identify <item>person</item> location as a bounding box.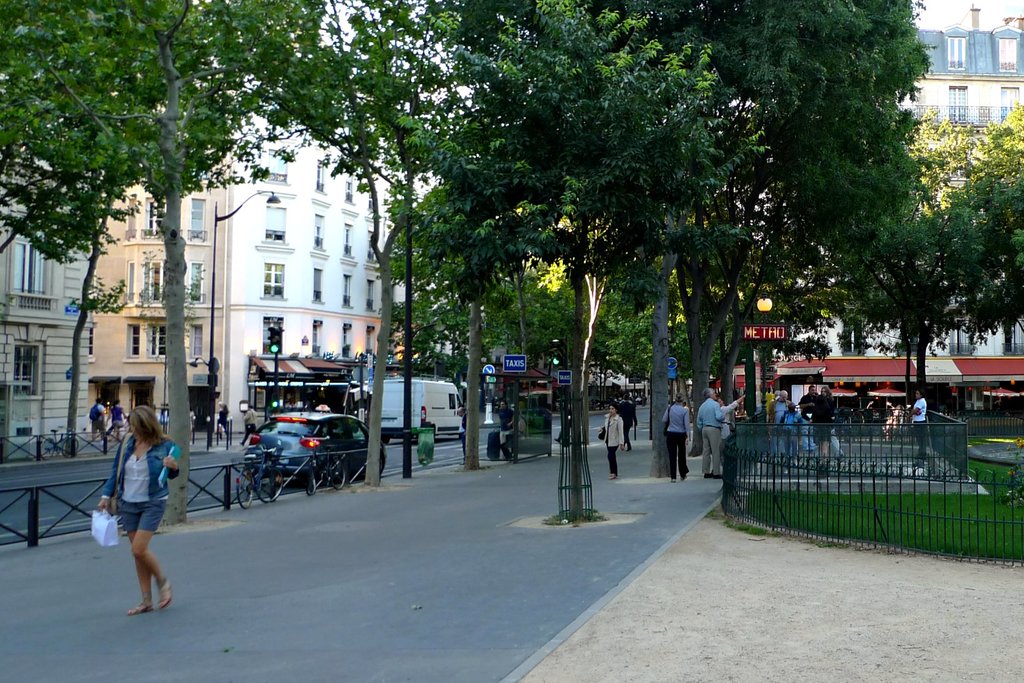
241/406/260/445.
